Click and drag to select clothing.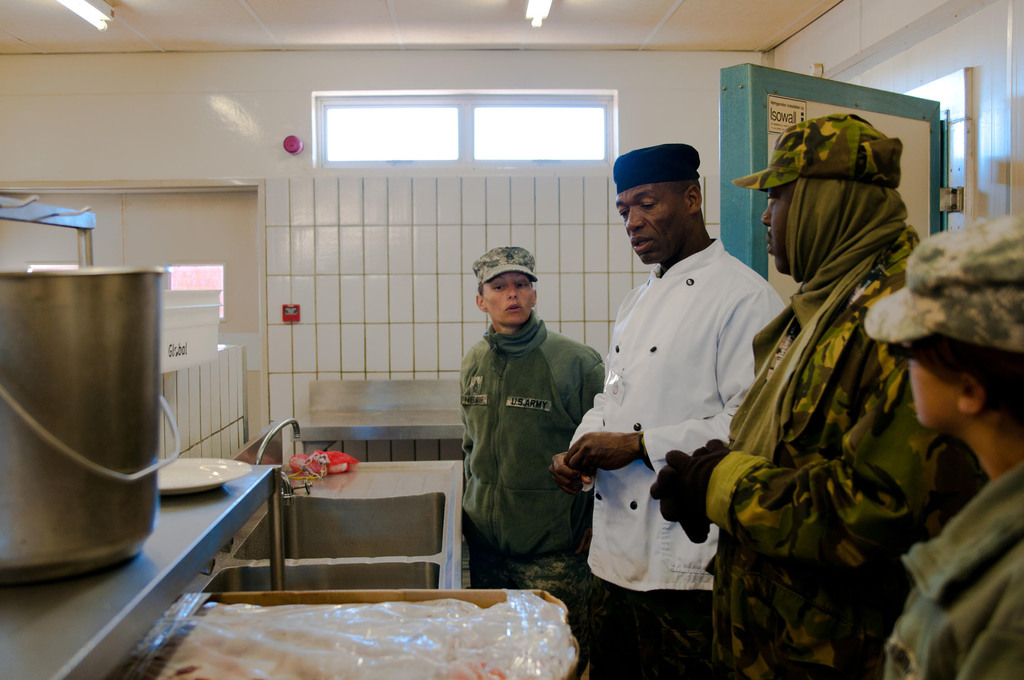
Selection: (706, 220, 984, 679).
